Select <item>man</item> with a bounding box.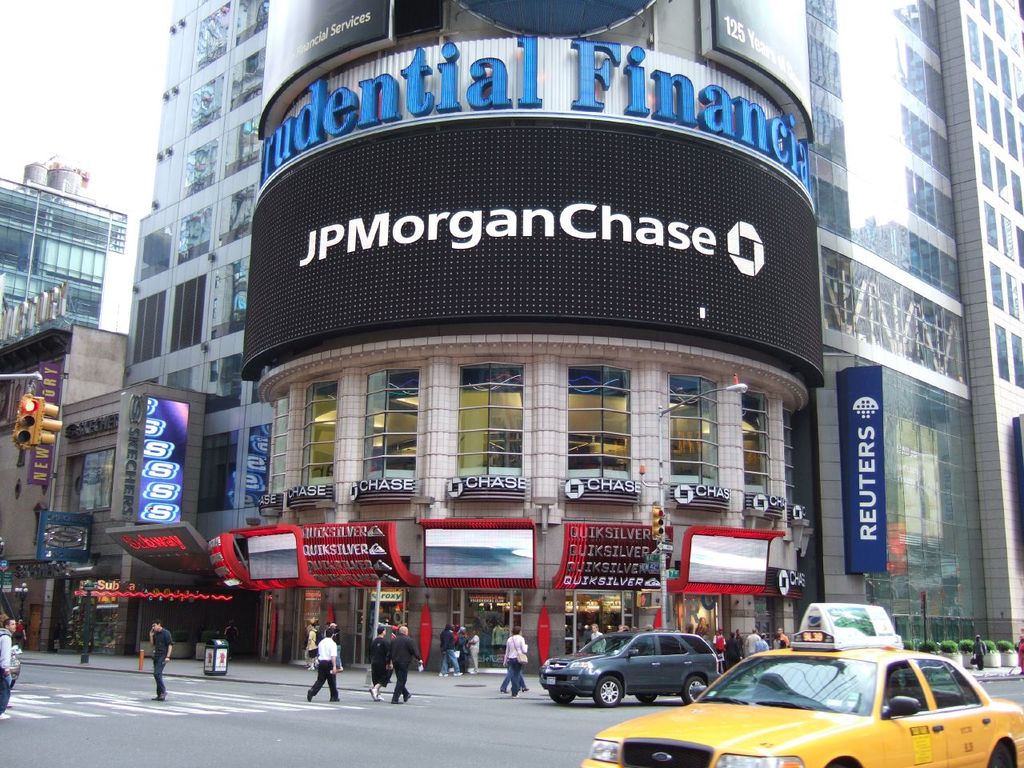
0 614 18 720.
